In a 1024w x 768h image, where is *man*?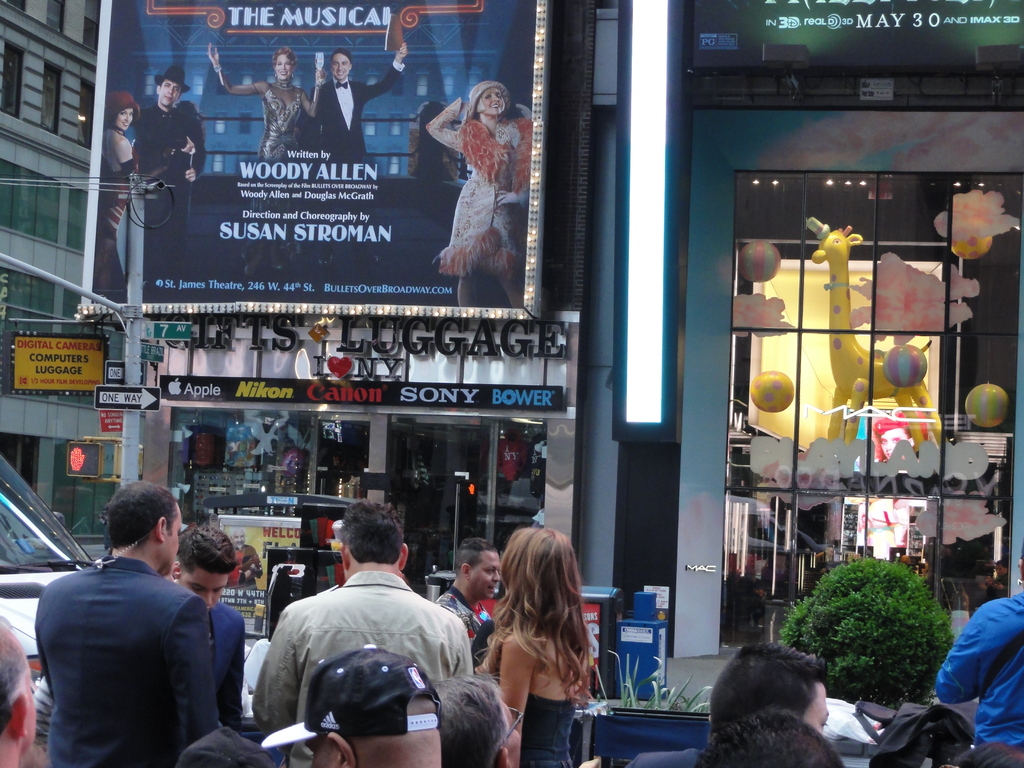
bbox=(133, 61, 207, 262).
